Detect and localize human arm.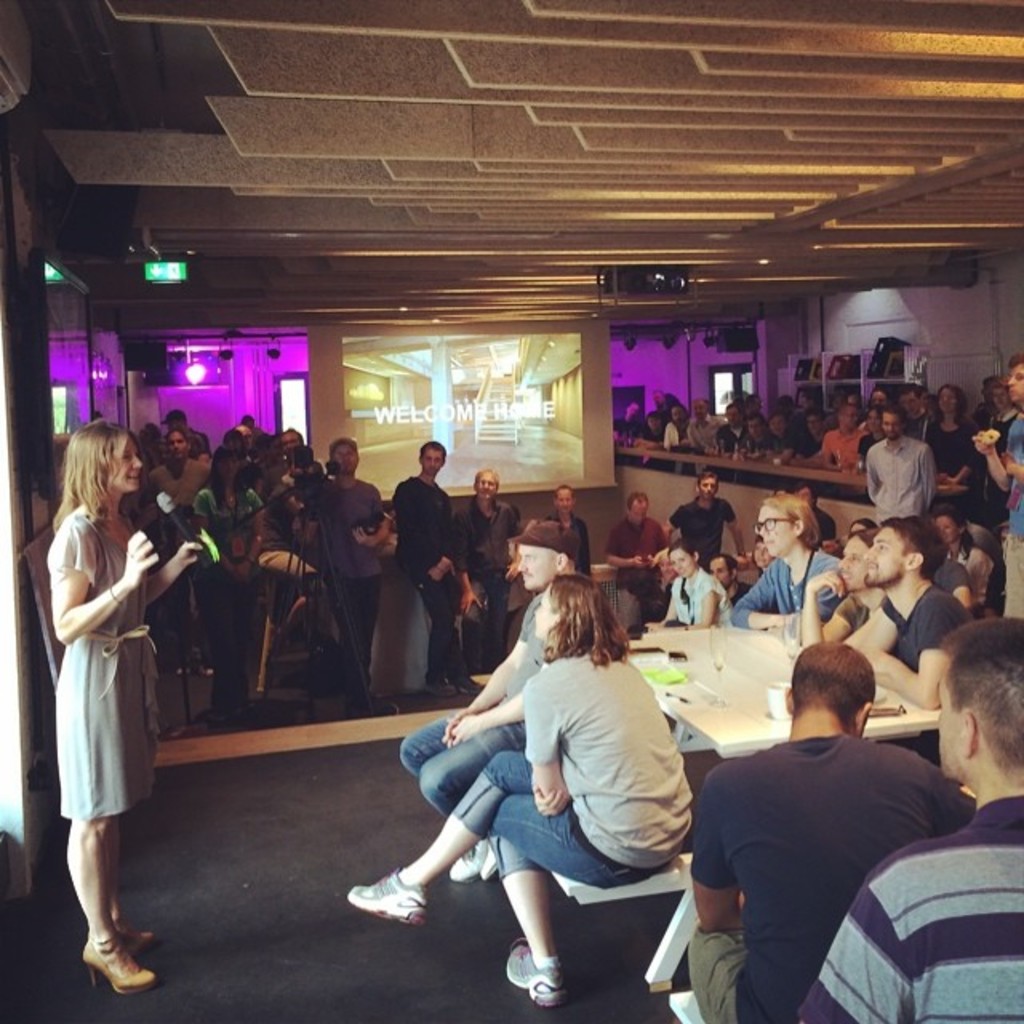
Localized at bbox=[467, 688, 531, 718].
